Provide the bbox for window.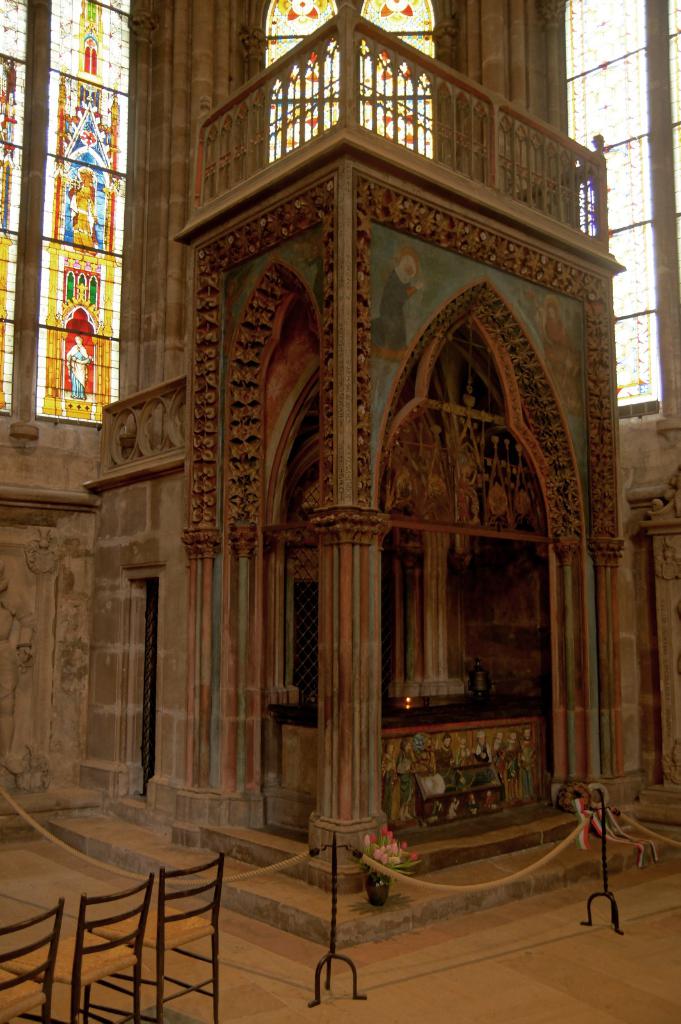
l=560, t=0, r=669, b=419.
